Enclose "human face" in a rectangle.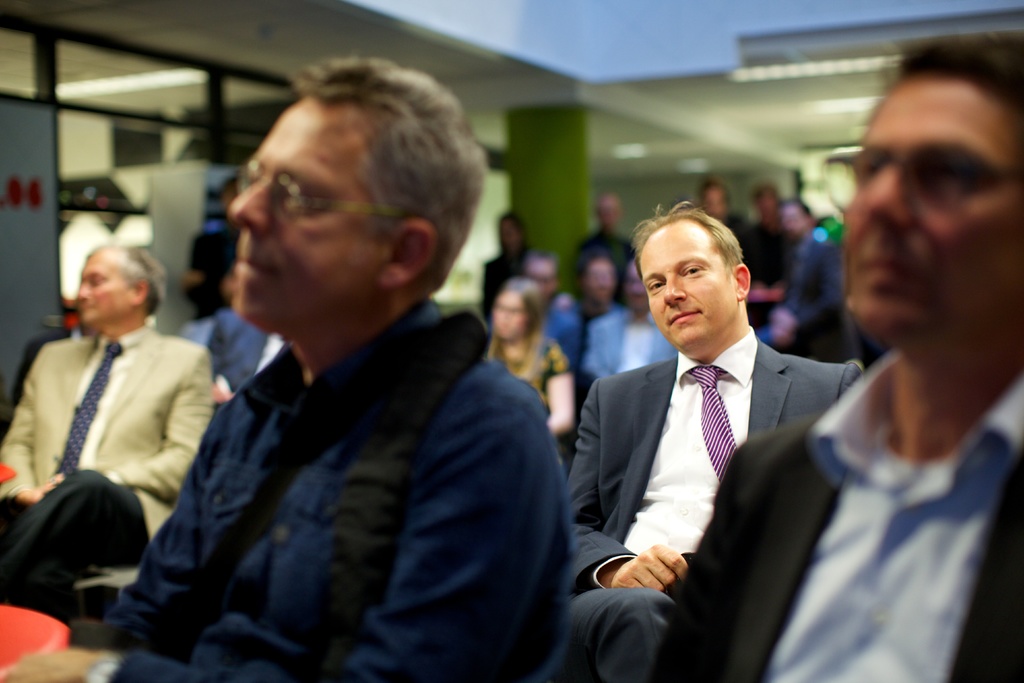
639/220/740/347.
